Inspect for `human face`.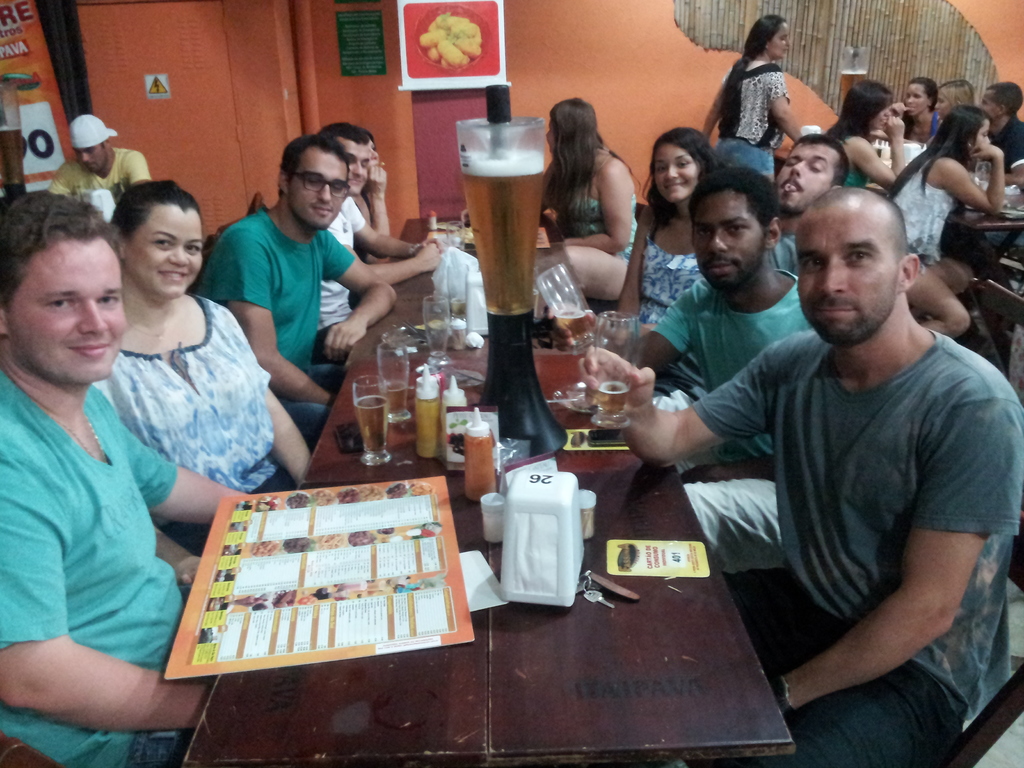
Inspection: bbox=(288, 150, 346, 227).
